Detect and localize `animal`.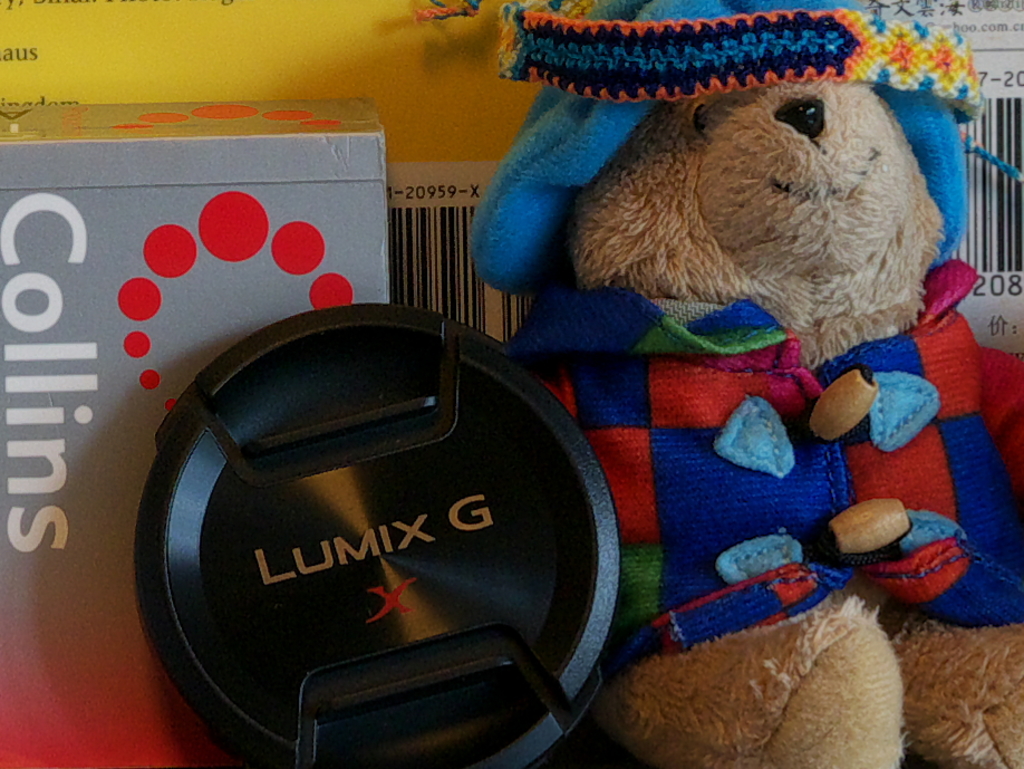
Localized at {"x1": 474, "y1": 0, "x2": 1023, "y2": 768}.
